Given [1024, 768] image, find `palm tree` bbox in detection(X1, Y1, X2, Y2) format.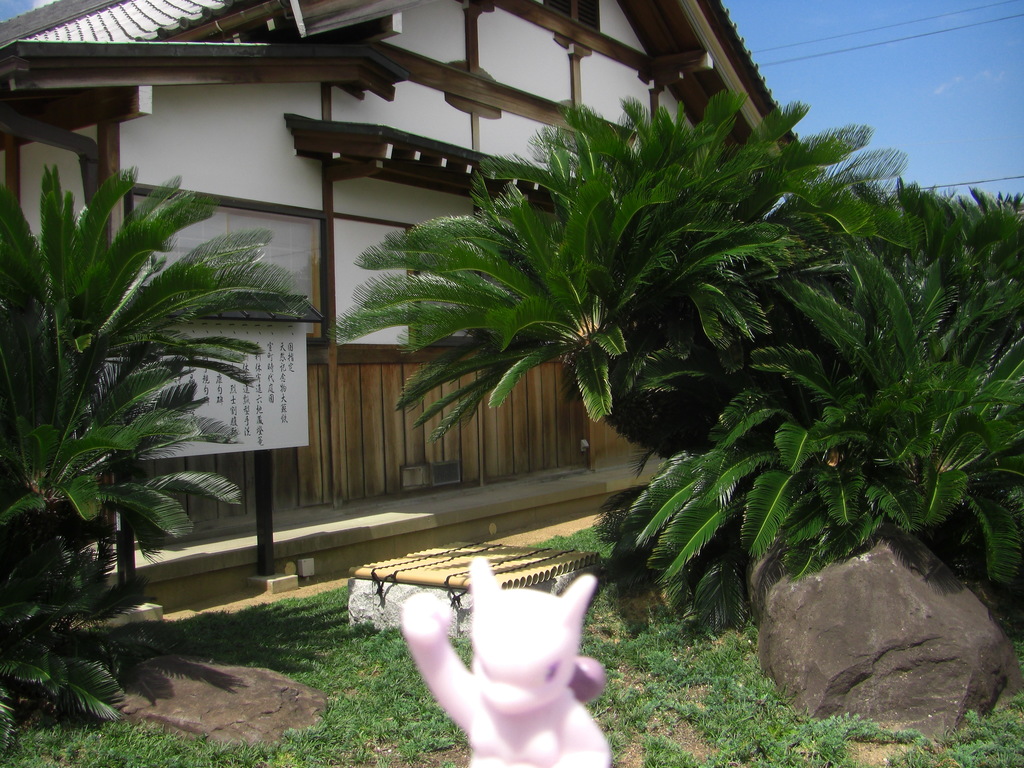
detection(17, 195, 273, 677).
